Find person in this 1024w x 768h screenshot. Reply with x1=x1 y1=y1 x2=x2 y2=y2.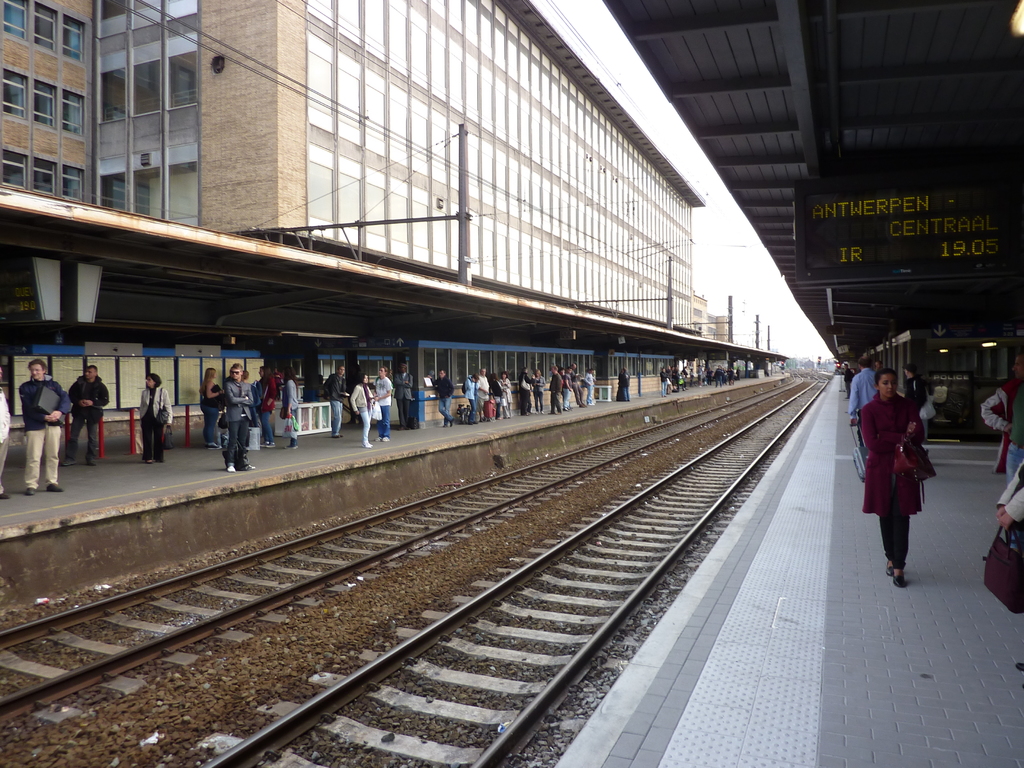
x1=374 y1=368 x2=392 y2=434.
